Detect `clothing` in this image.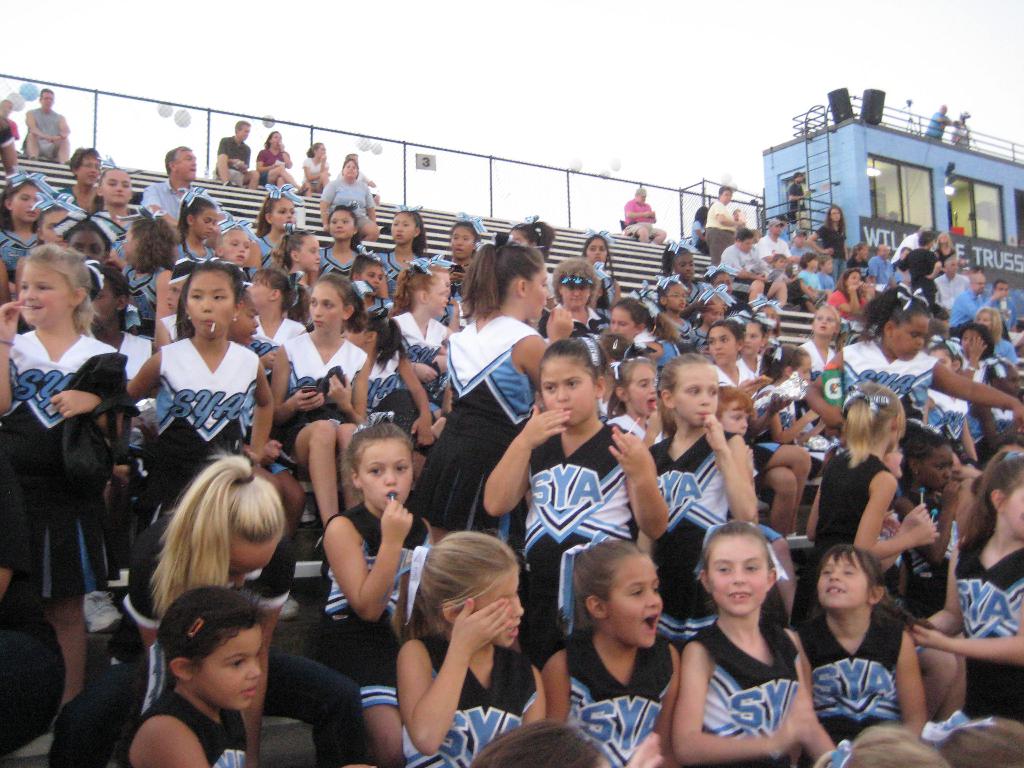
Detection: select_region(694, 623, 805, 767).
